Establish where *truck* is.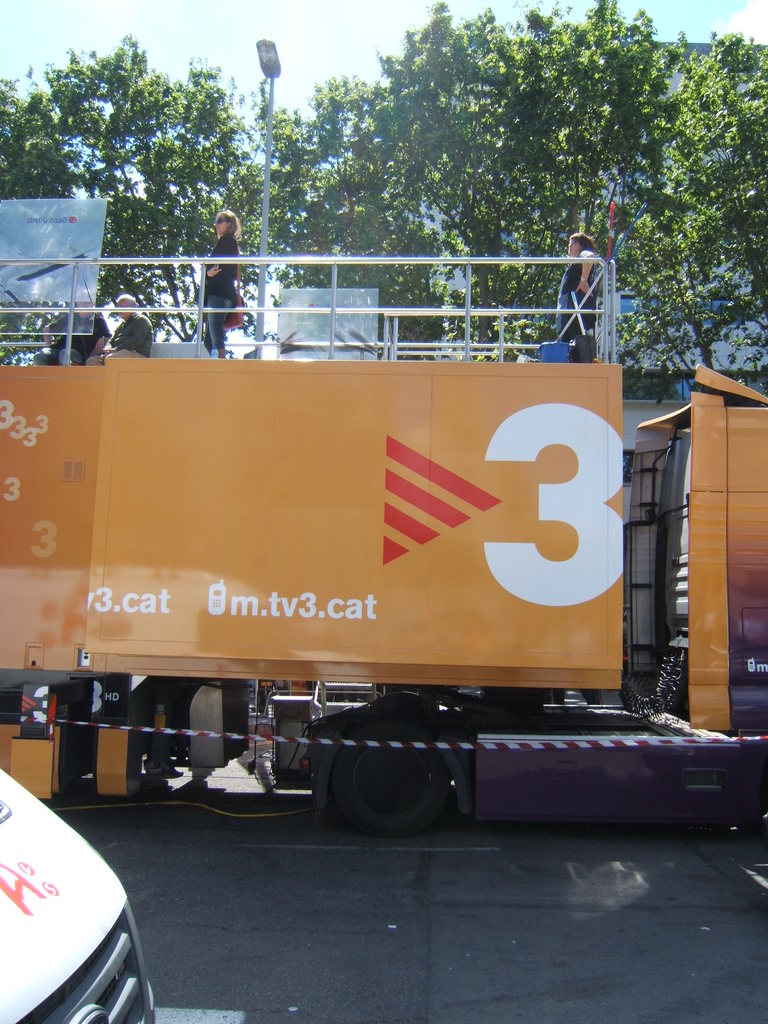
Established at left=0, top=286, right=738, bottom=810.
